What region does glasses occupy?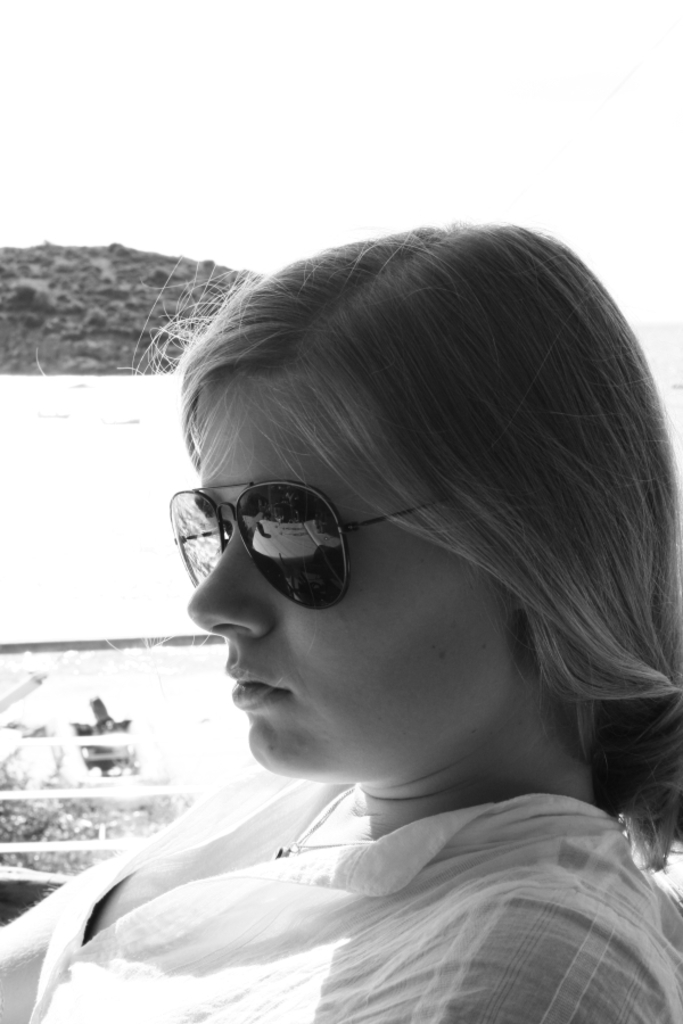
166 488 459 617.
